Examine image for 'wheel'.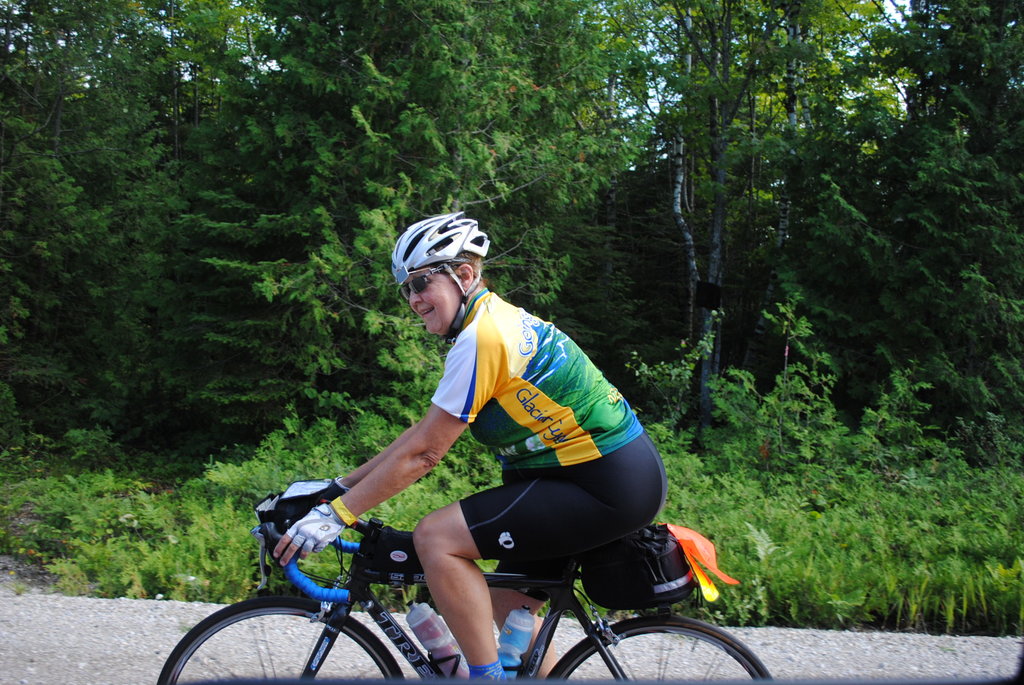
Examination result: pyautogui.locateOnScreen(188, 585, 420, 676).
